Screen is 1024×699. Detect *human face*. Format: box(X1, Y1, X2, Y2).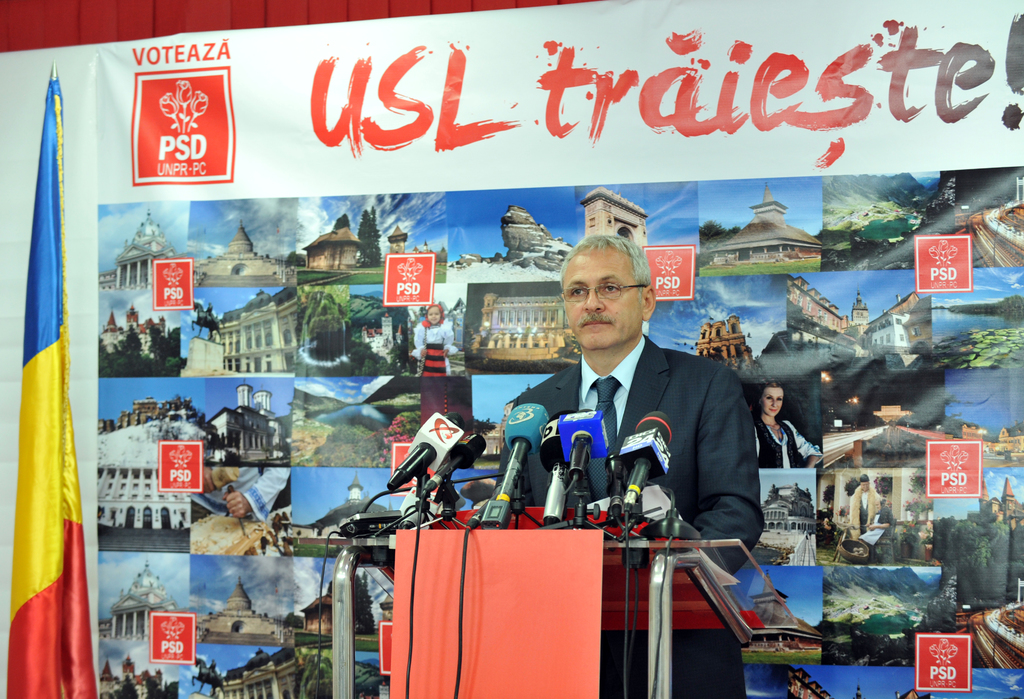
box(765, 389, 785, 415).
